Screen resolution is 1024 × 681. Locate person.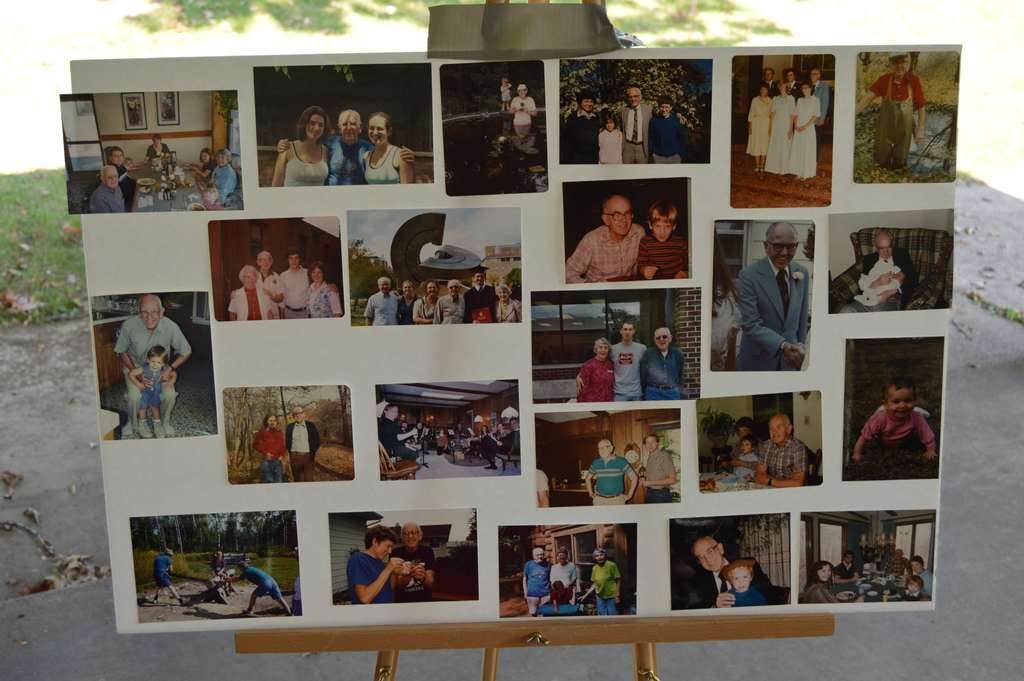
{"x1": 899, "y1": 574, "x2": 927, "y2": 598}.
